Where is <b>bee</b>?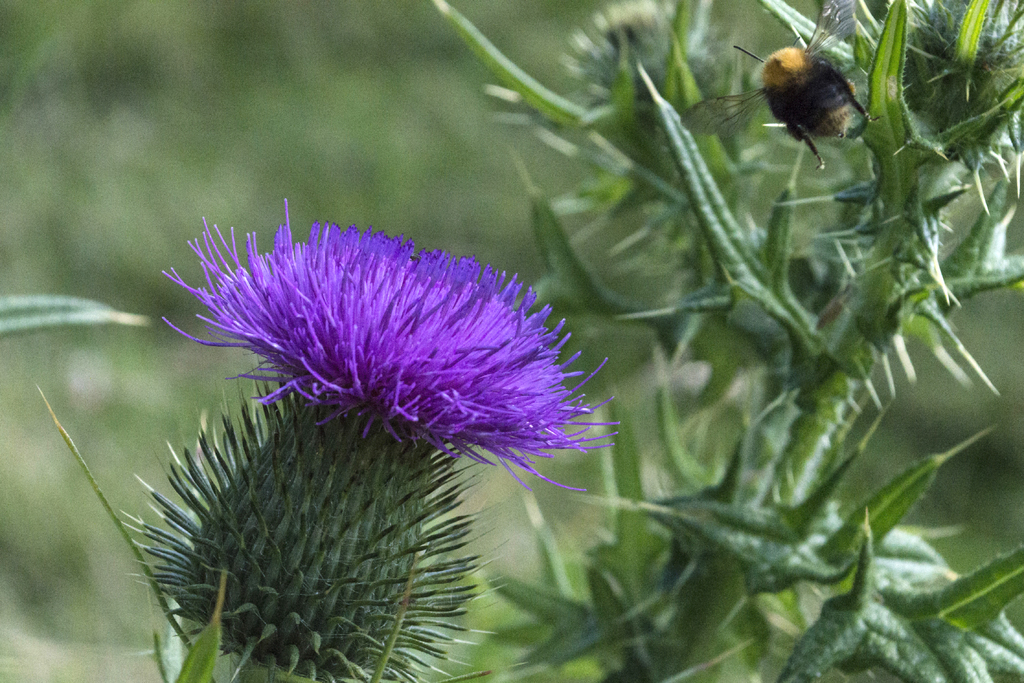
717:21:861:156.
